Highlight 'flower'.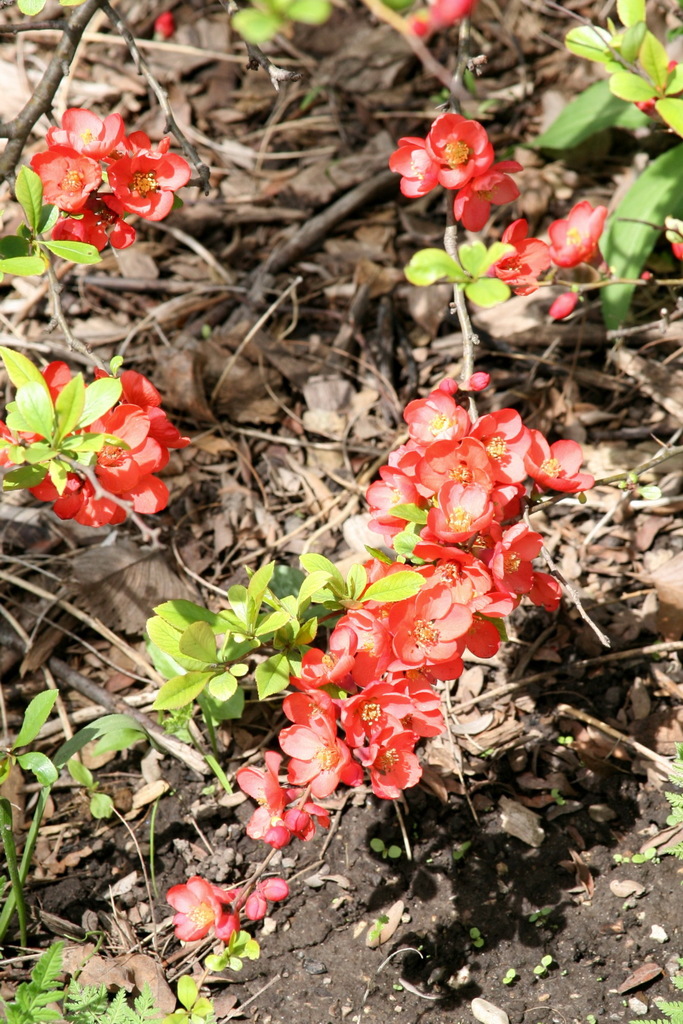
Highlighted region: rect(410, 0, 473, 47).
